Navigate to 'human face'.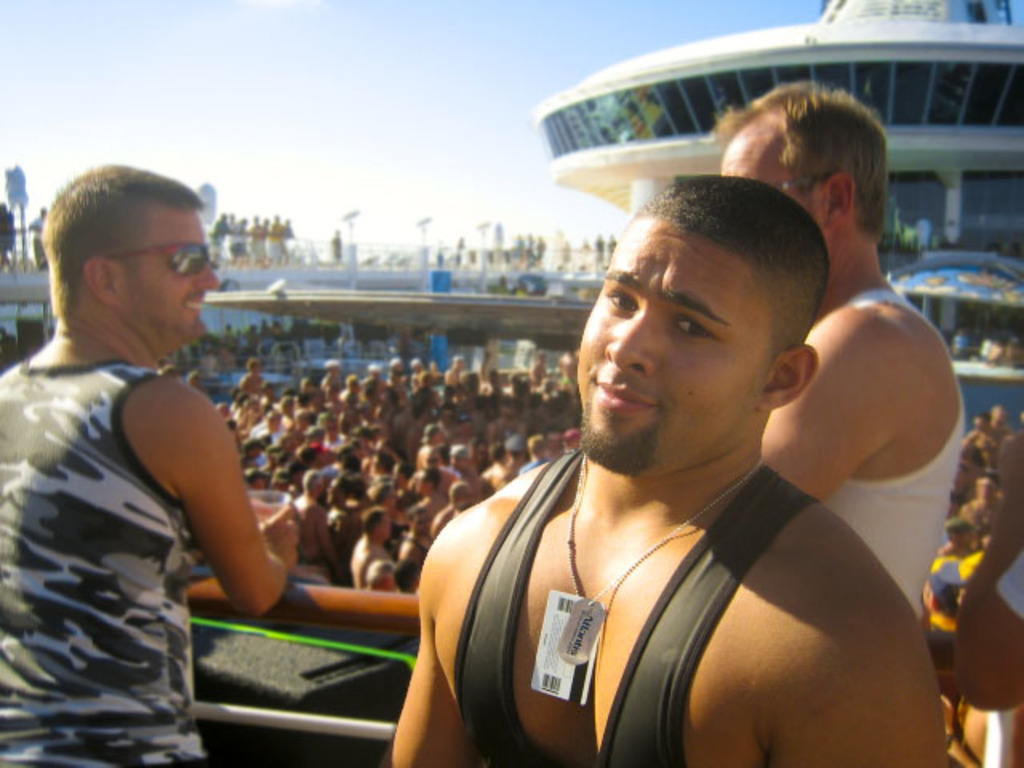
Navigation target: left=717, top=141, right=829, bottom=235.
